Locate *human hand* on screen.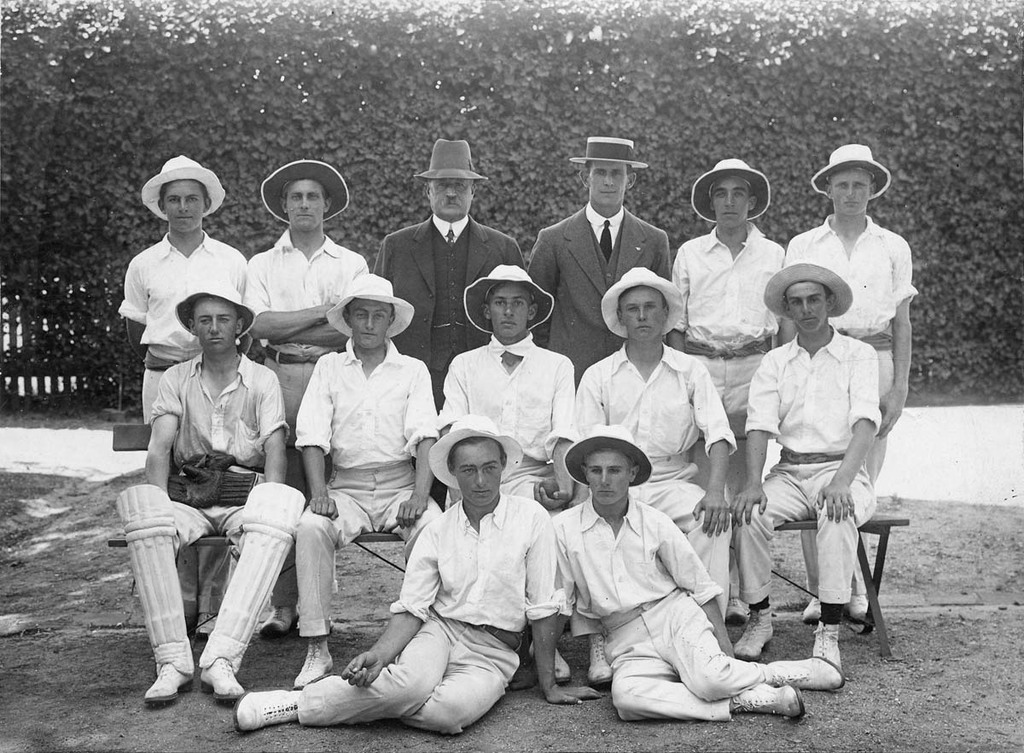
On screen at (x1=544, y1=670, x2=592, y2=704).
